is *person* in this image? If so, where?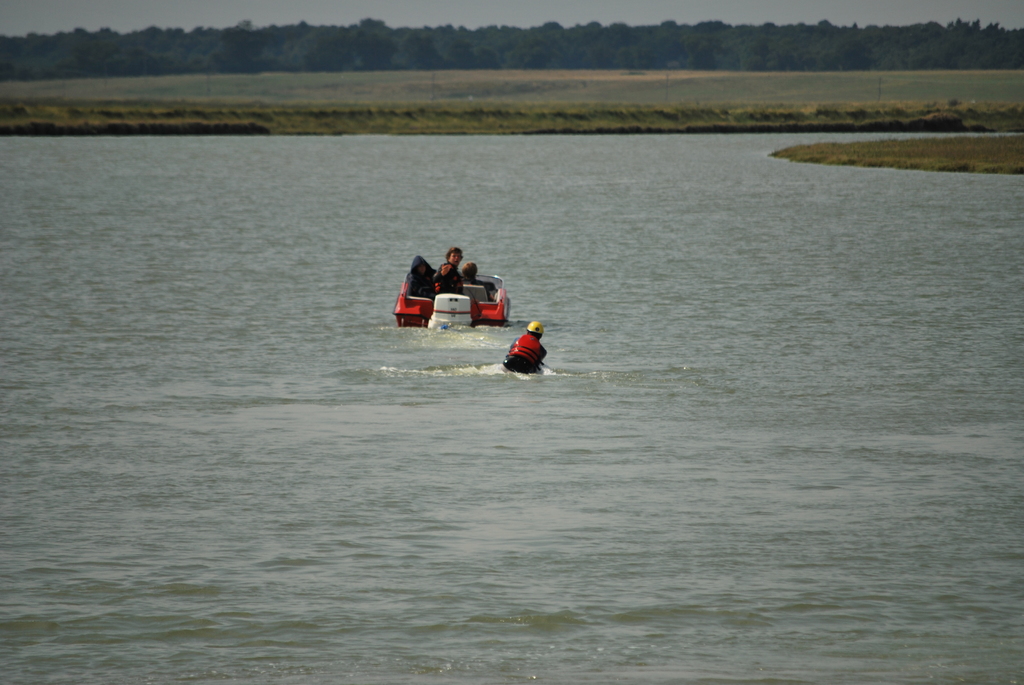
Yes, at 500/303/551/375.
